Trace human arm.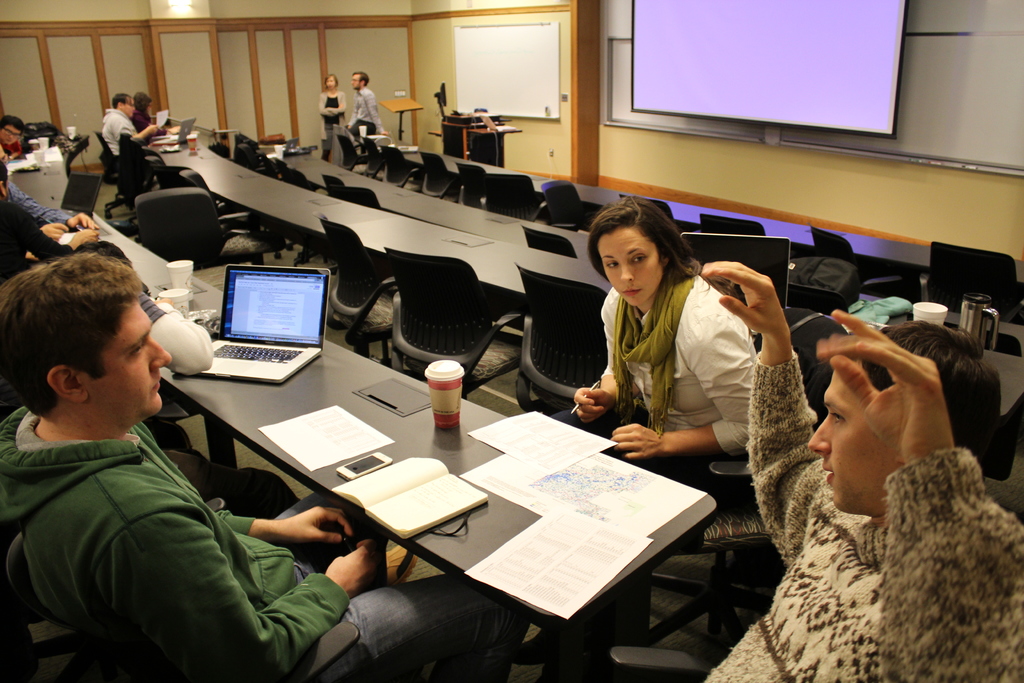
Traced to [90,506,388,678].
